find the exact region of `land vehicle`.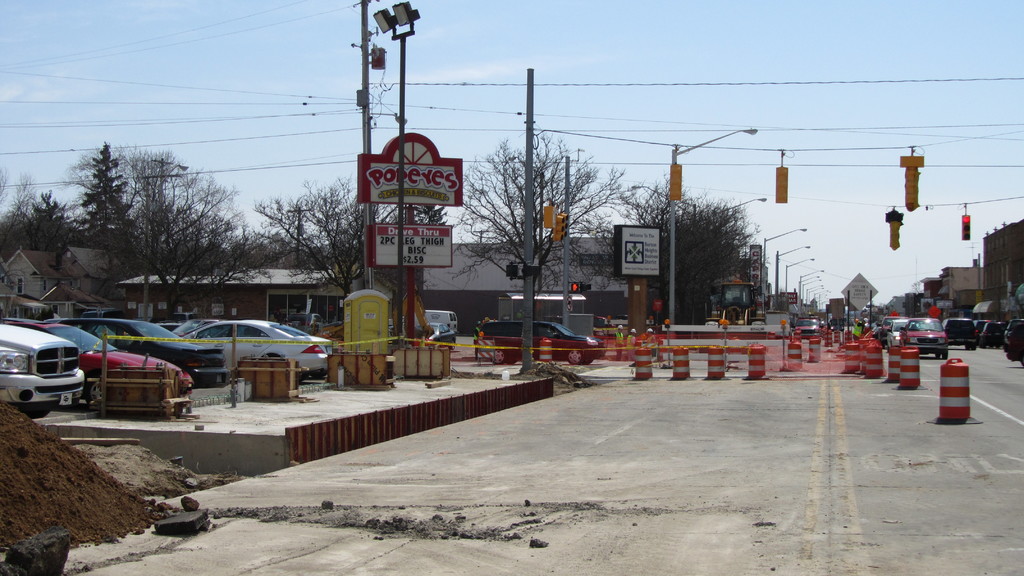
Exact region: rect(186, 319, 337, 381).
